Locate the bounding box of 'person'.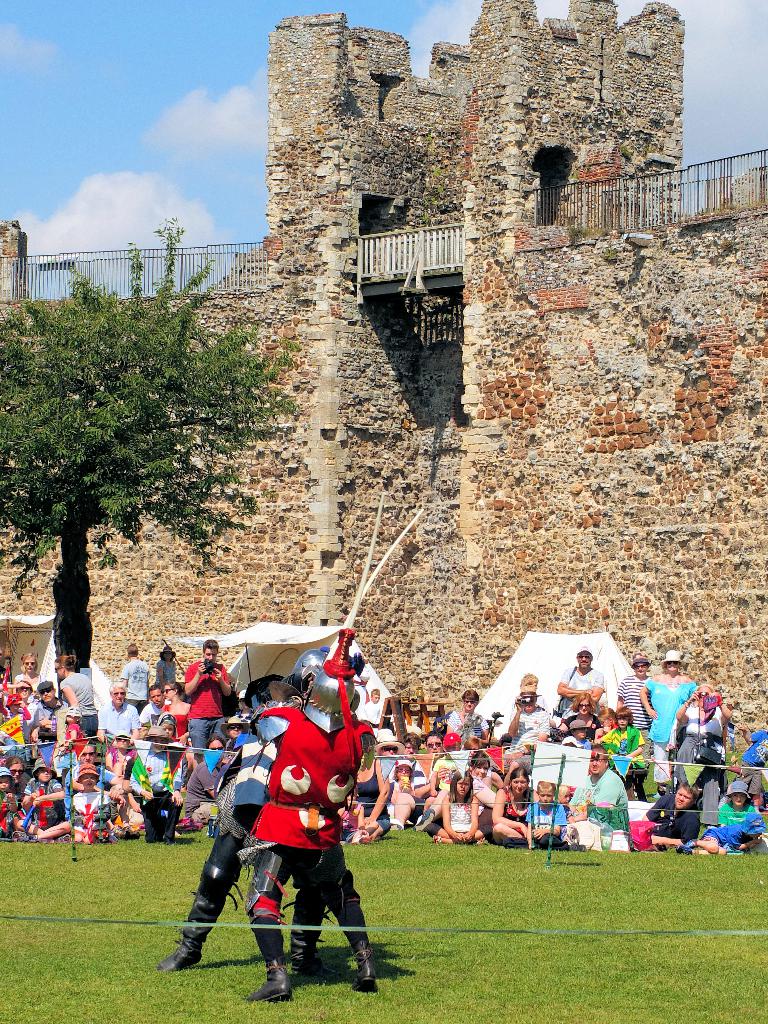
Bounding box: {"left": 689, "top": 780, "right": 767, "bottom": 850}.
